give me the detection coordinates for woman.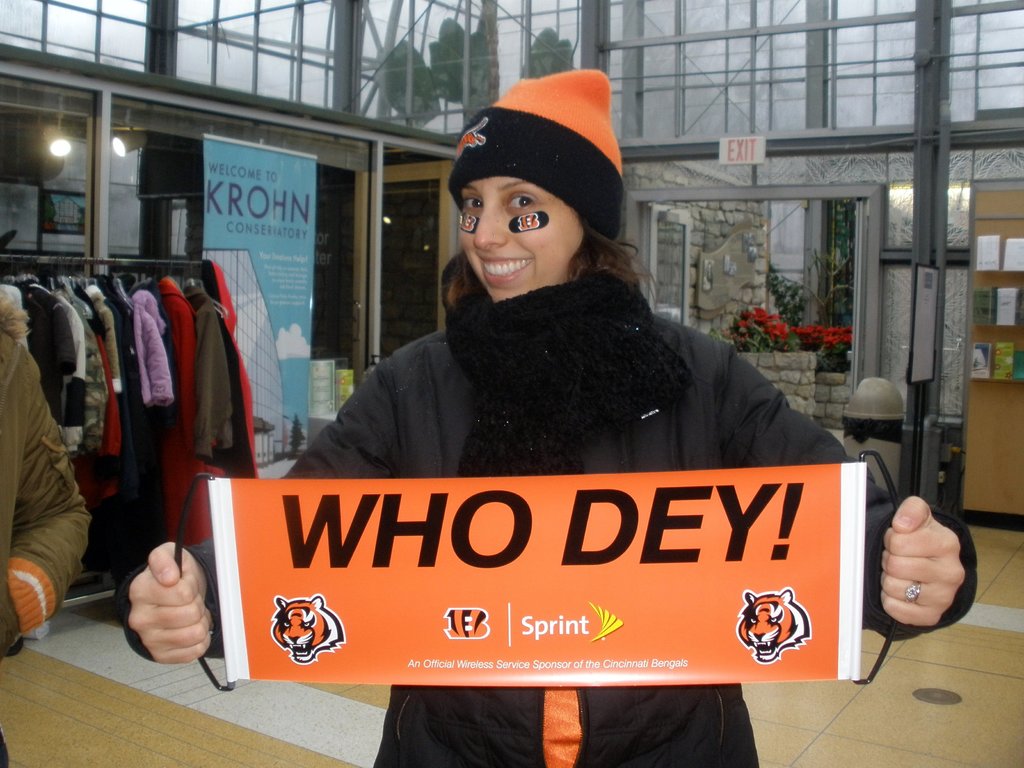
<bbox>120, 74, 986, 767</bbox>.
